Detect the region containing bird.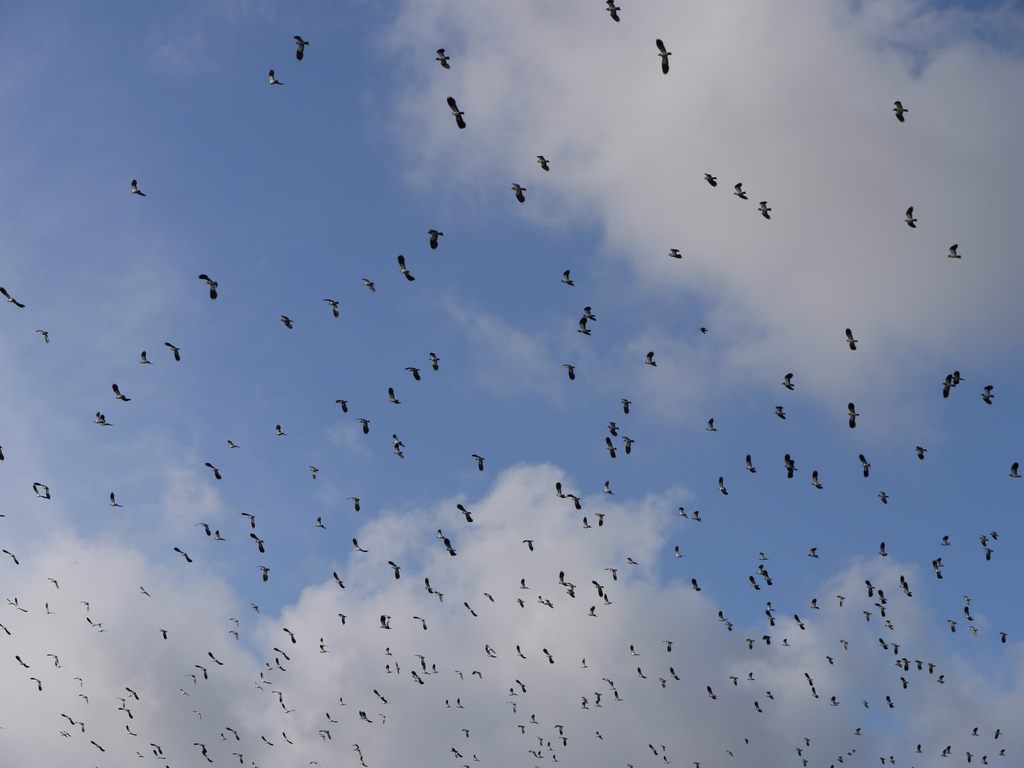
<box>185,522,210,538</box>.
